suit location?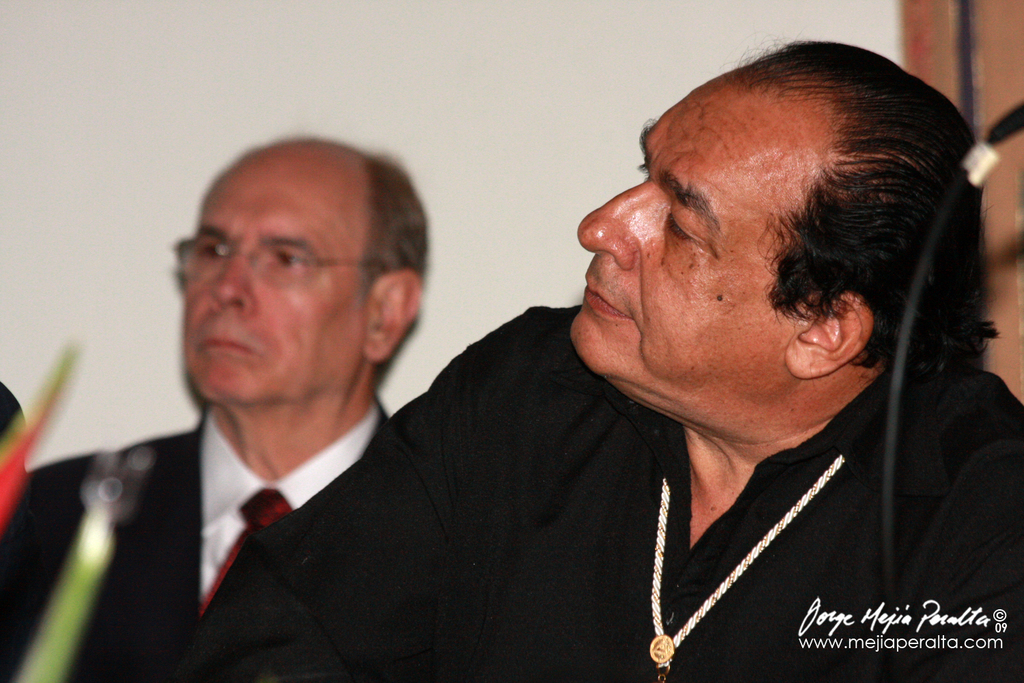
(38,325,449,658)
